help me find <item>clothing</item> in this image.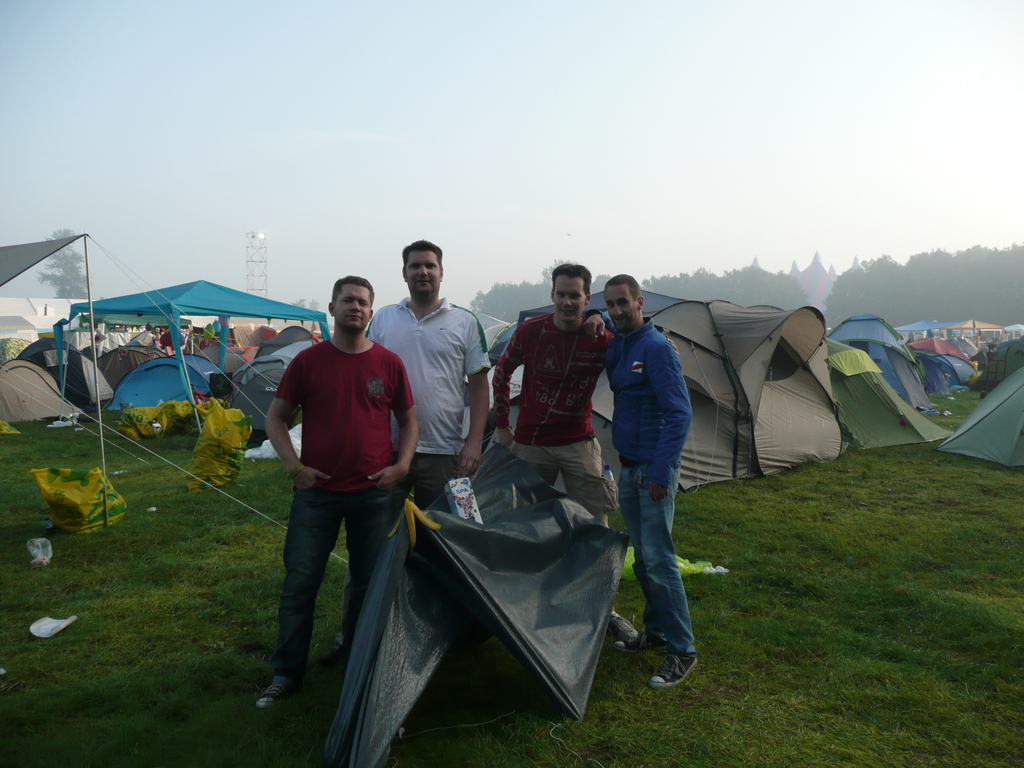
Found it: {"x1": 155, "y1": 331, "x2": 175, "y2": 354}.
